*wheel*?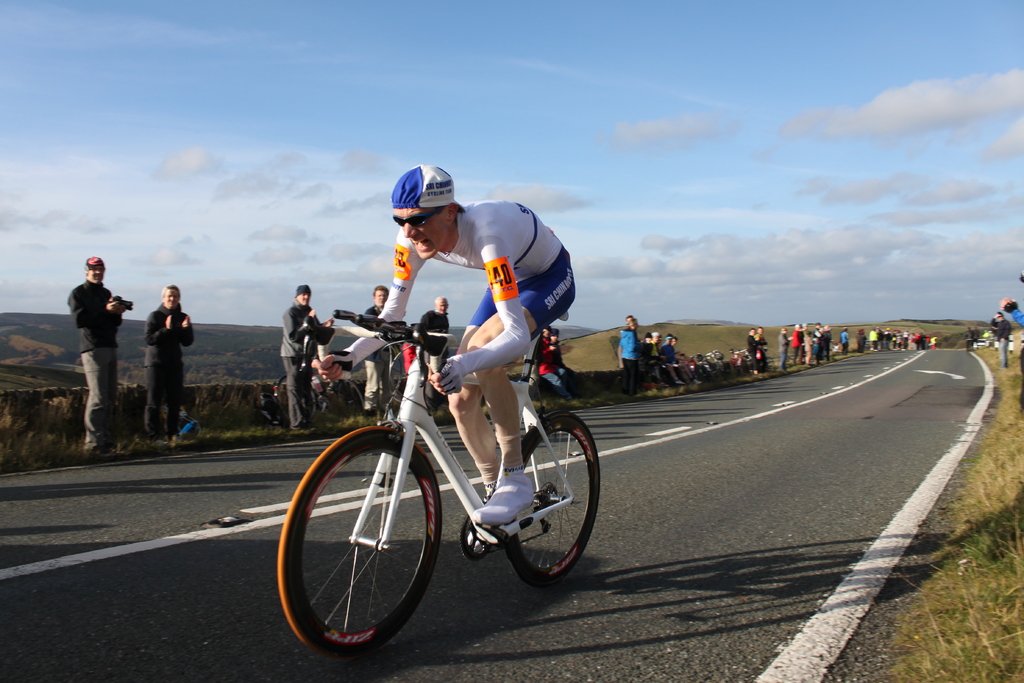
region(273, 368, 319, 429)
